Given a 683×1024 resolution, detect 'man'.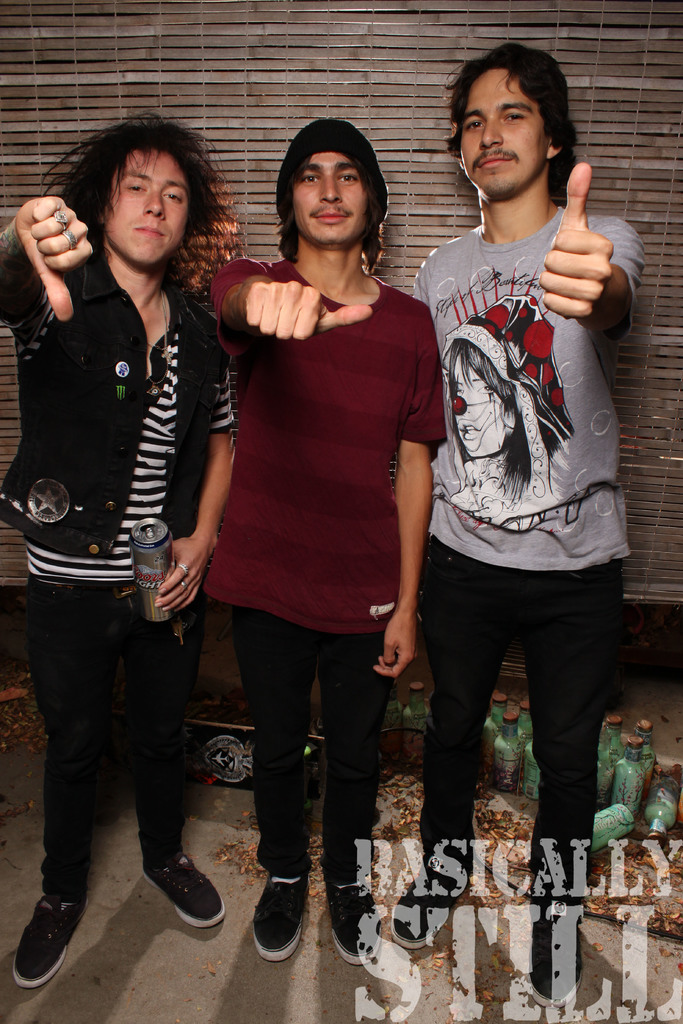
x1=0, y1=116, x2=250, y2=989.
